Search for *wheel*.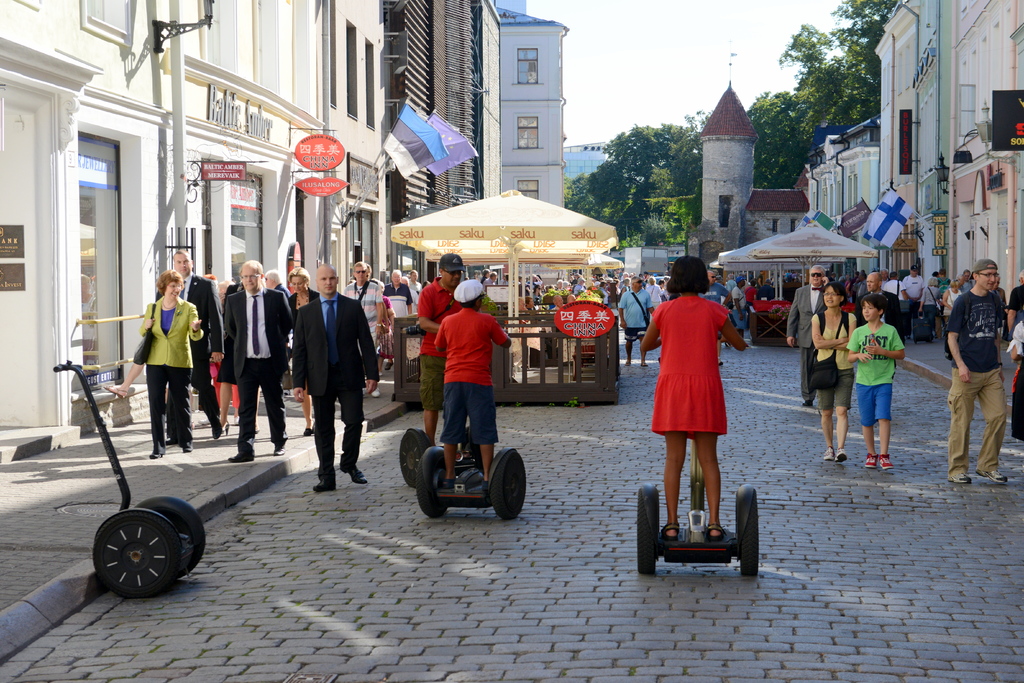
Found at {"left": 490, "top": 451, "right": 526, "bottom": 521}.
